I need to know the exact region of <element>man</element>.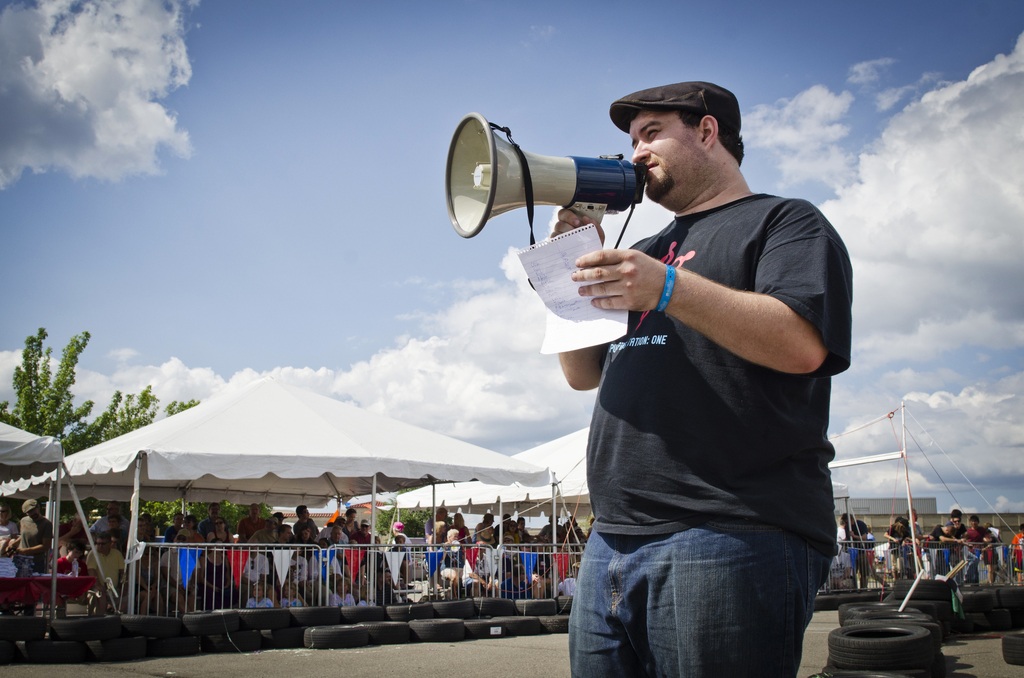
Region: l=392, t=523, r=416, b=589.
